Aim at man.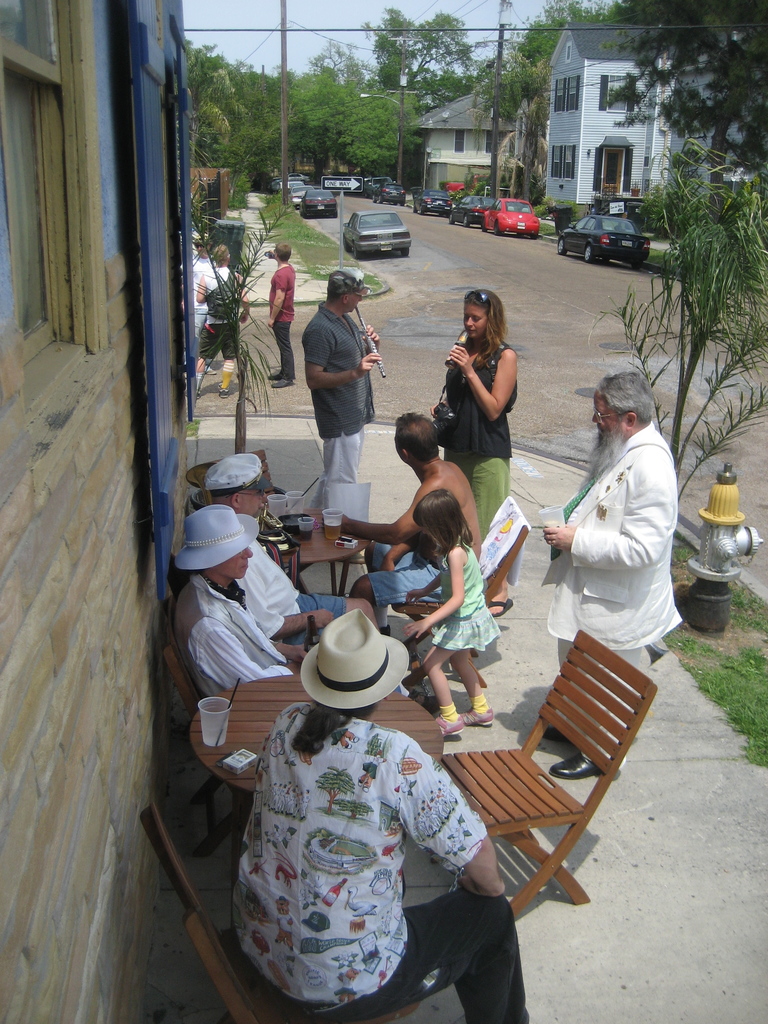
Aimed at l=210, t=449, r=380, b=643.
